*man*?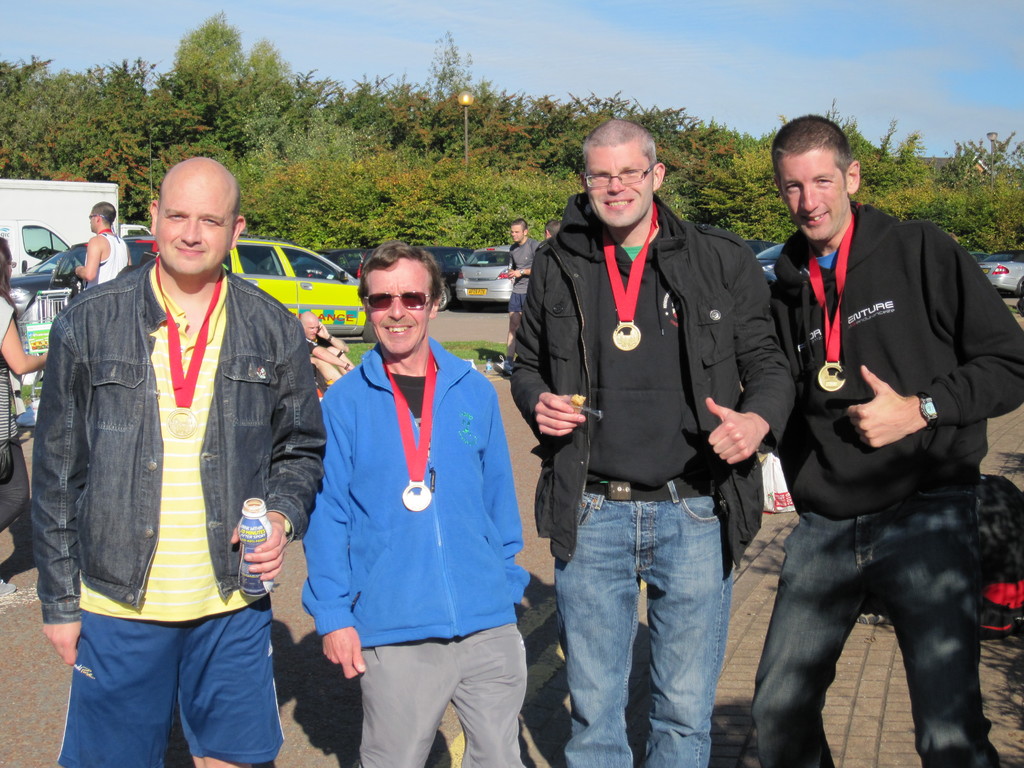
<bbox>31, 158, 327, 767</bbox>
